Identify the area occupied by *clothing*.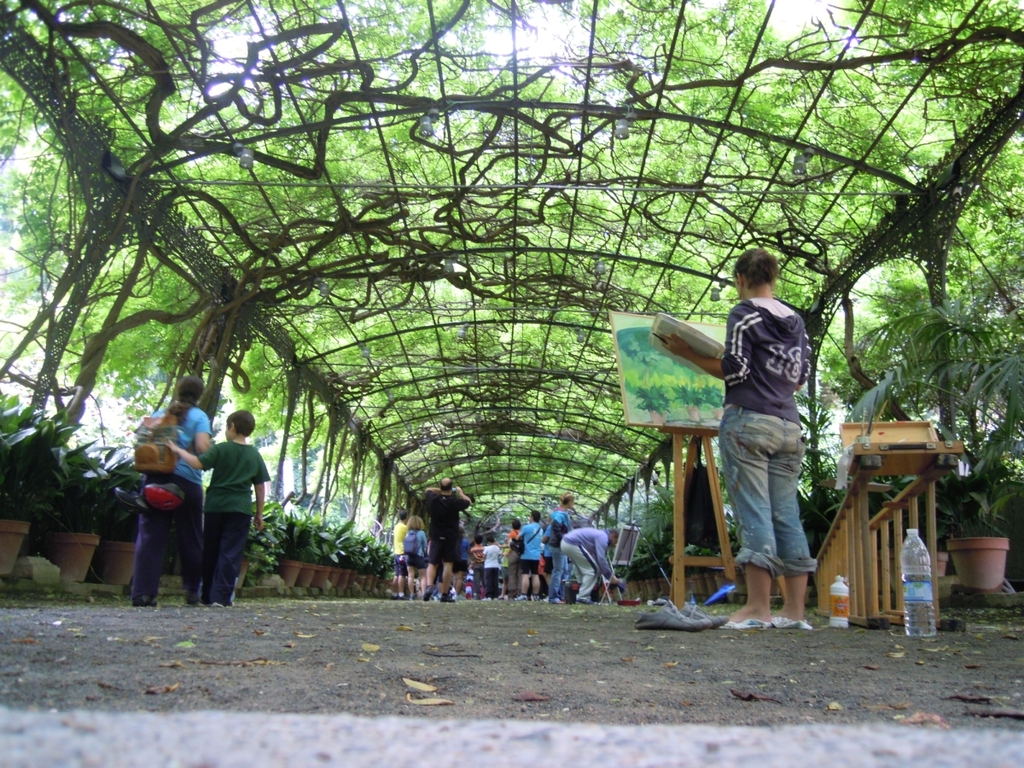
Area: [x1=415, y1=491, x2=470, y2=589].
